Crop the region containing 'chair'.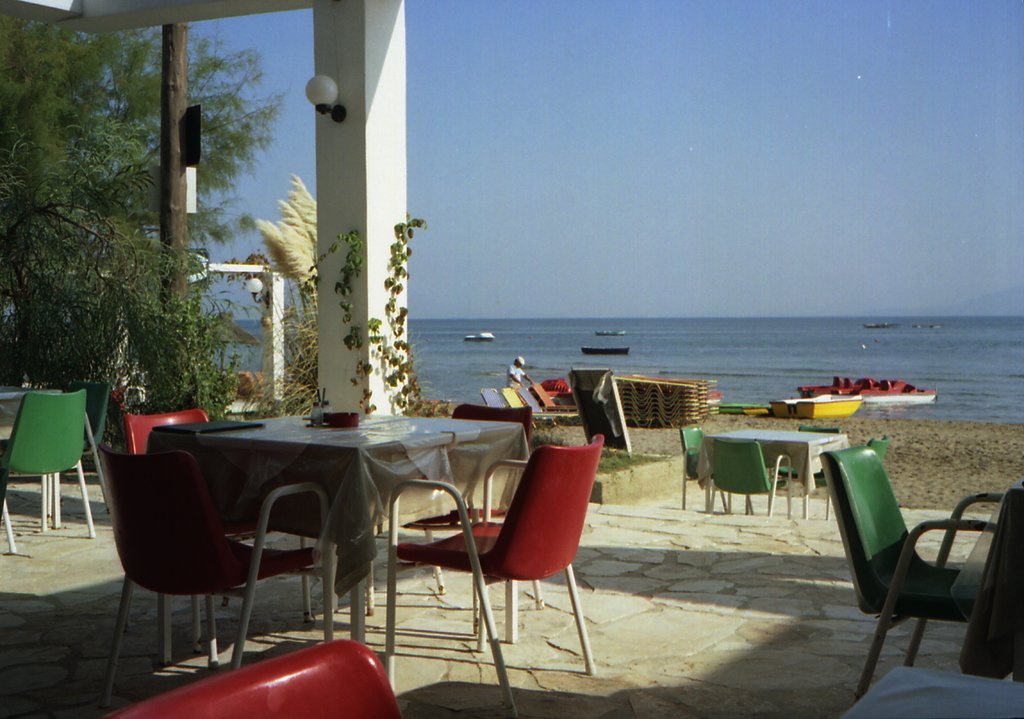
Crop region: [708,433,800,515].
